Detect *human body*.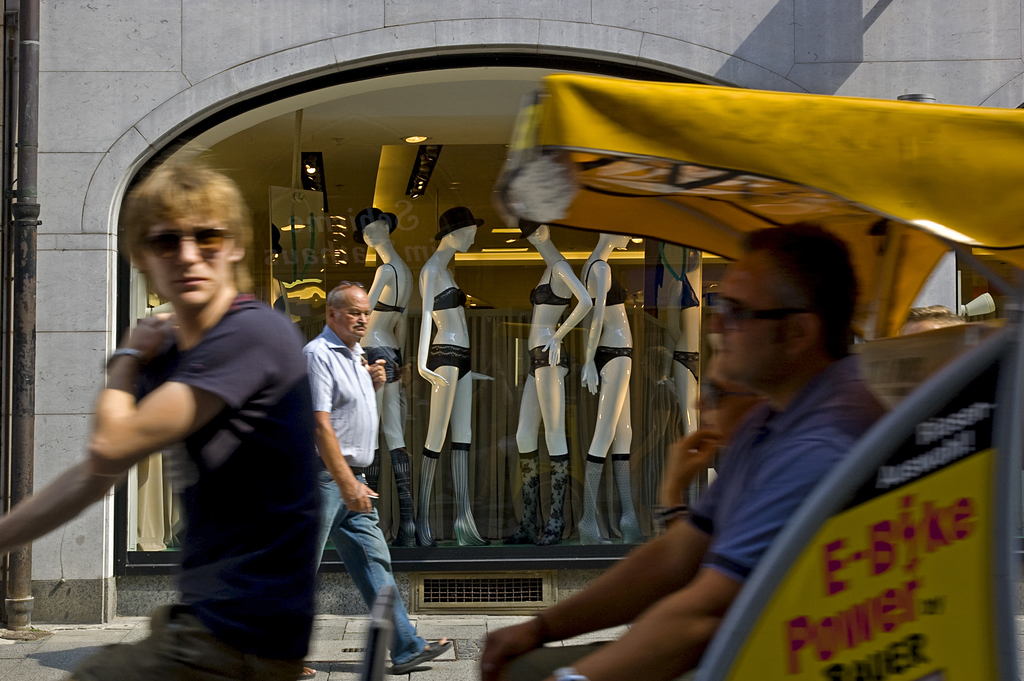
Detected at locate(479, 351, 883, 680).
